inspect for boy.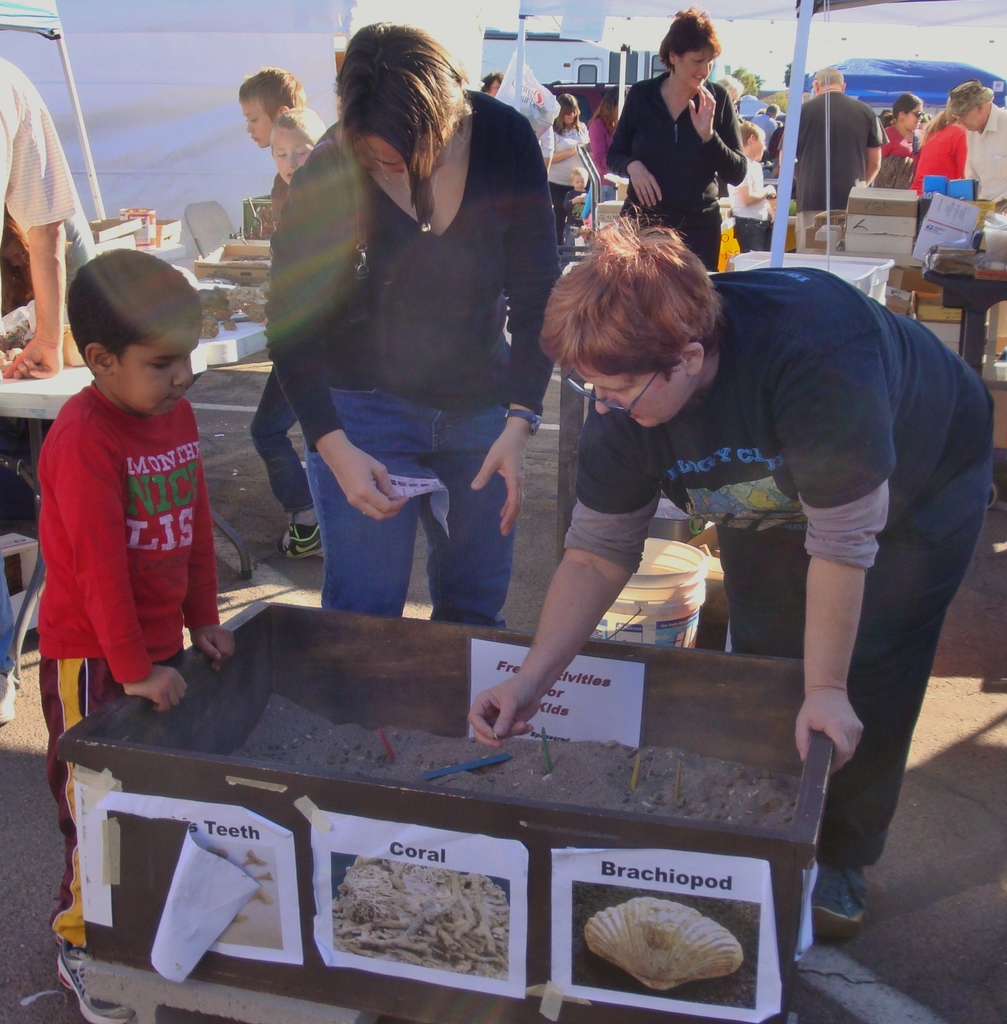
Inspection: [240, 66, 305, 232].
